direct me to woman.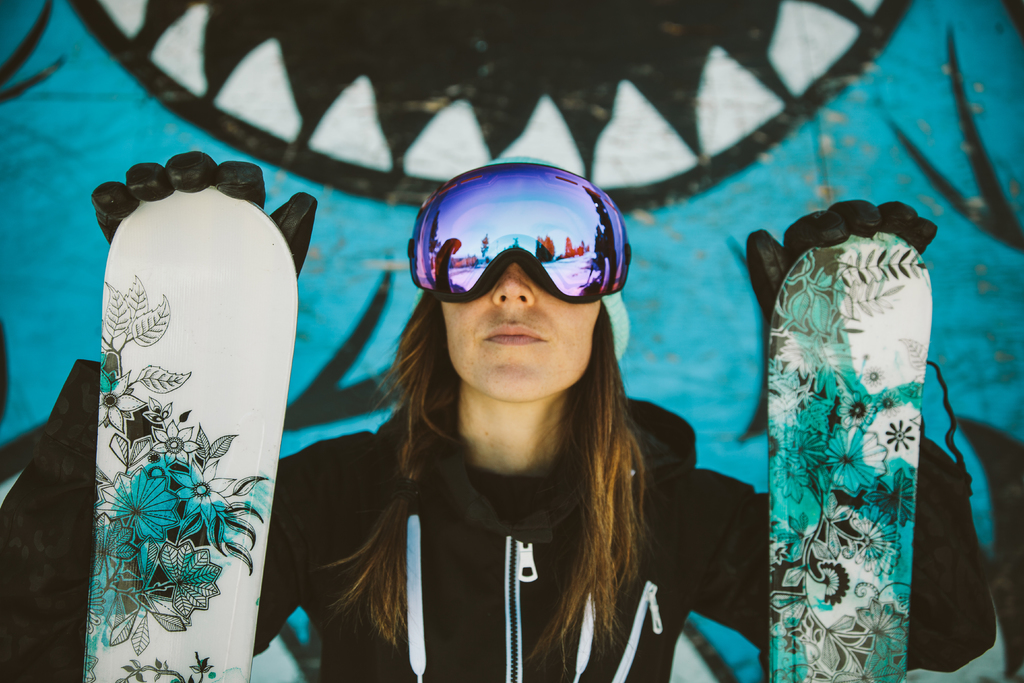
Direction: {"x1": 0, "y1": 156, "x2": 993, "y2": 682}.
